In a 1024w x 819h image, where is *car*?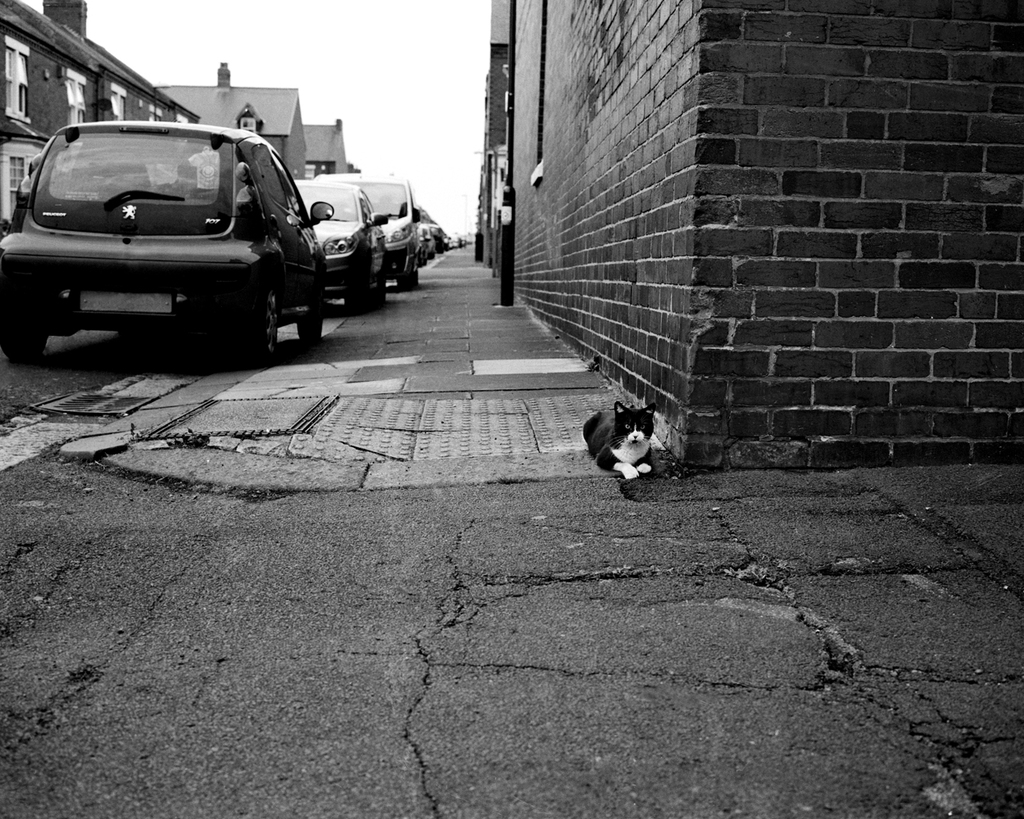
[left=236, top=175, right=392, bottom=319].
